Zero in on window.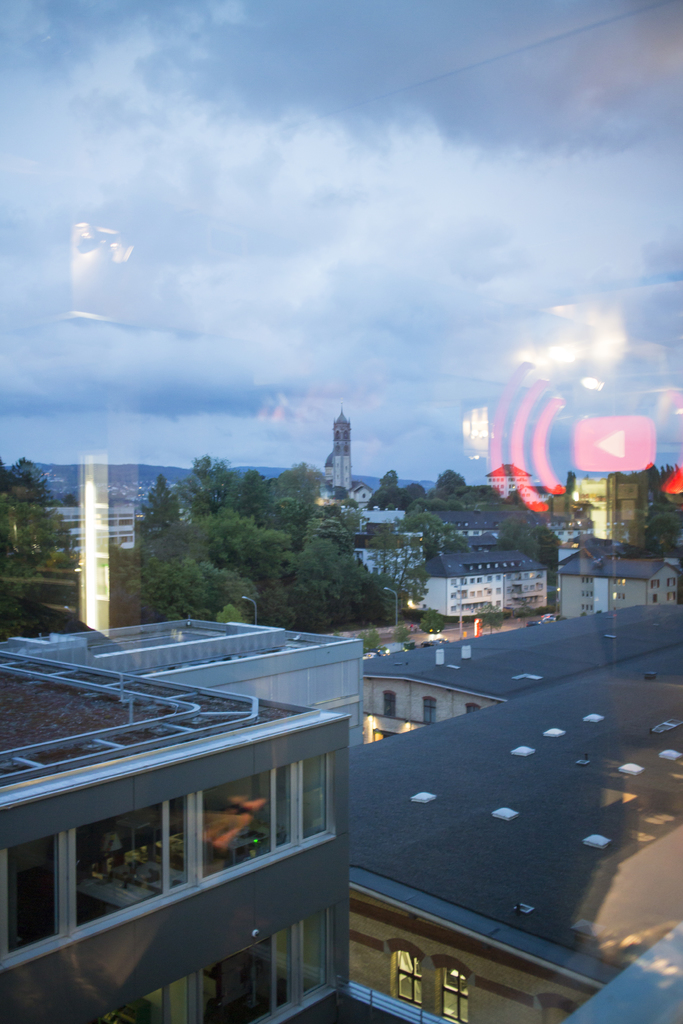
Zeroed in: x1=434, y1=967, x2=466, y2=1023.
